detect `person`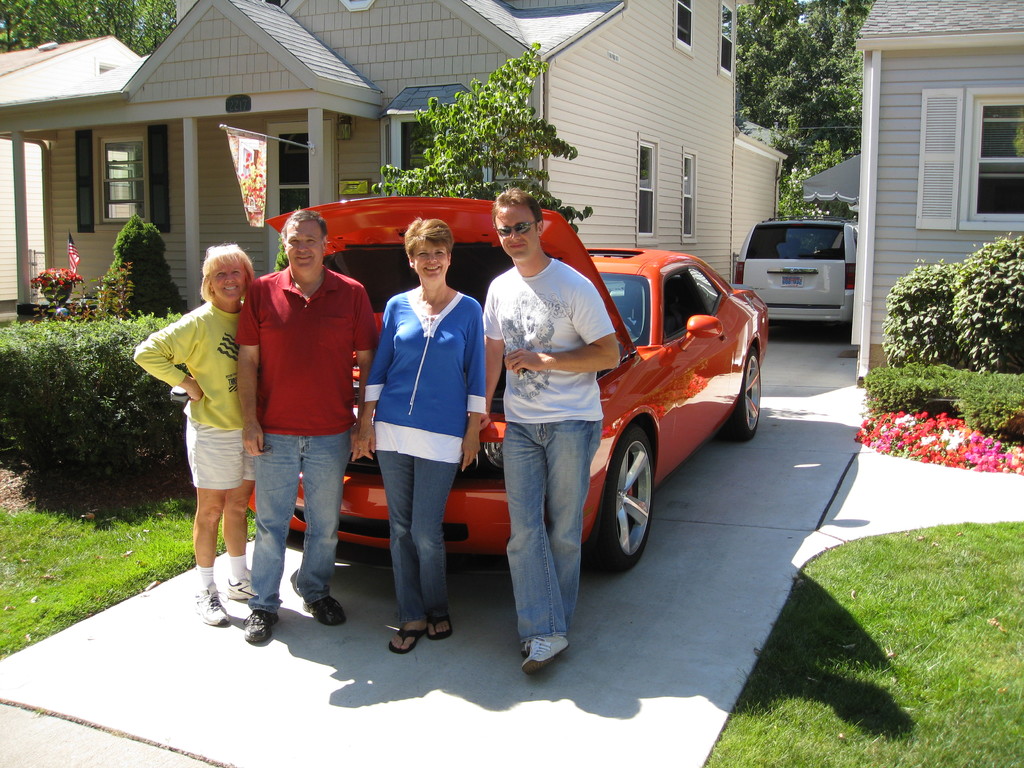
<box>355,216,487,657</box>
